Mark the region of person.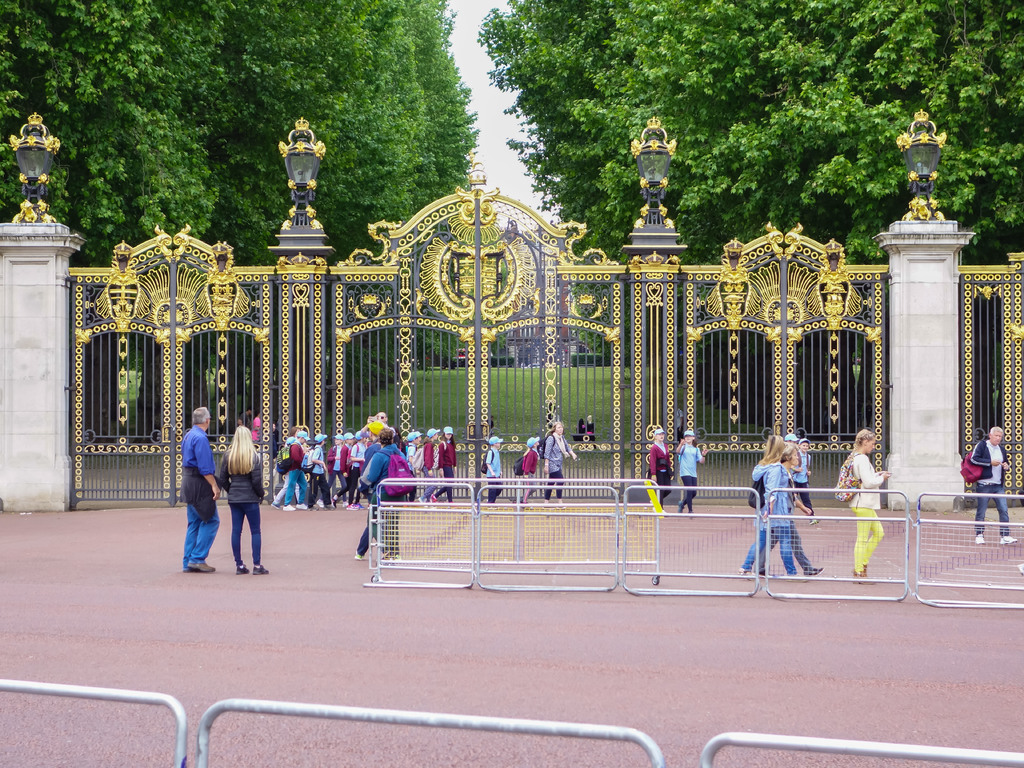
Region: 241, 407, 250, 430.
